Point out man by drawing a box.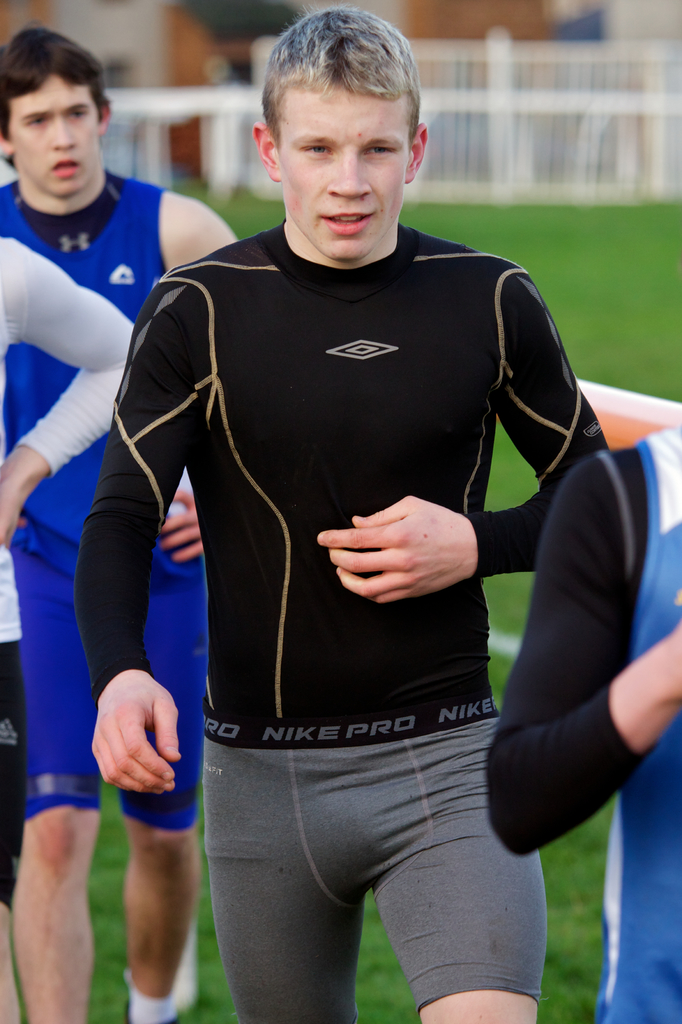
x1=84, y1=0, x2=620, y2=1023.
